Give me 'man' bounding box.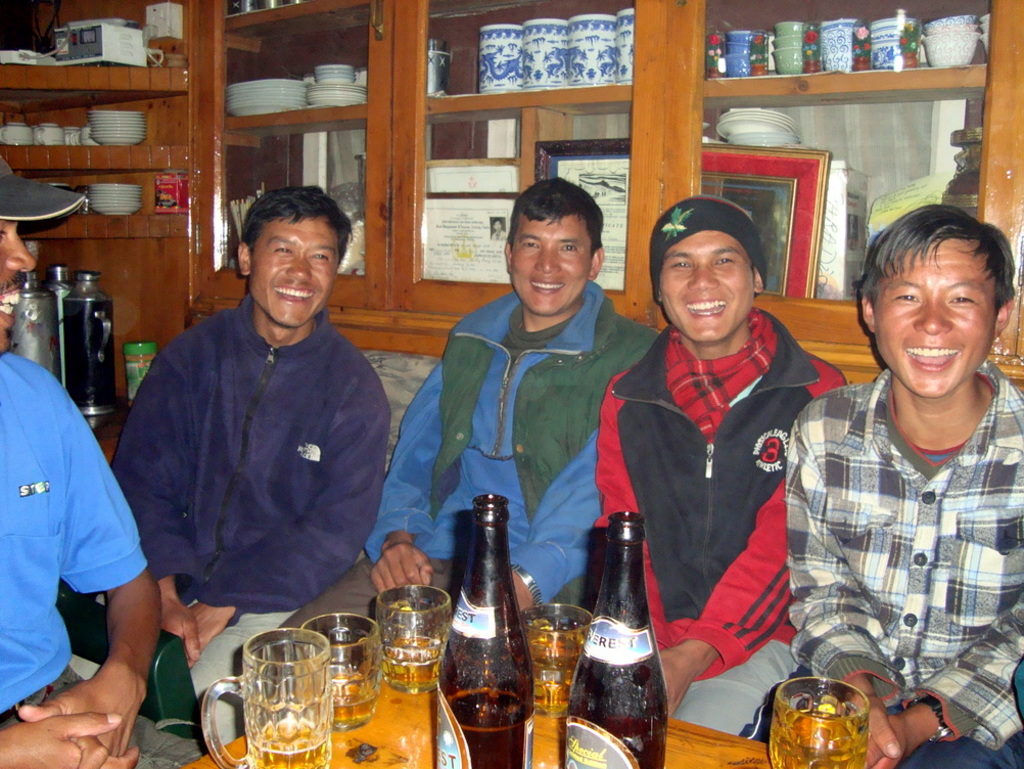
<bbox>263, 173, 666, 633</bbox>.
